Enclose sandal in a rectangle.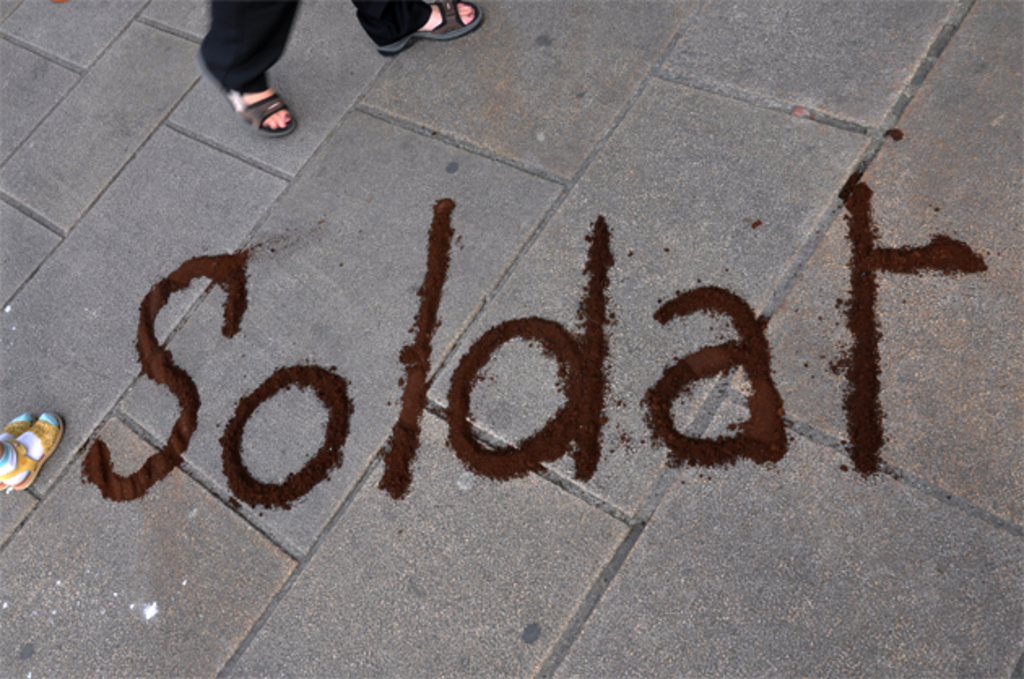
377:0:486:62.
